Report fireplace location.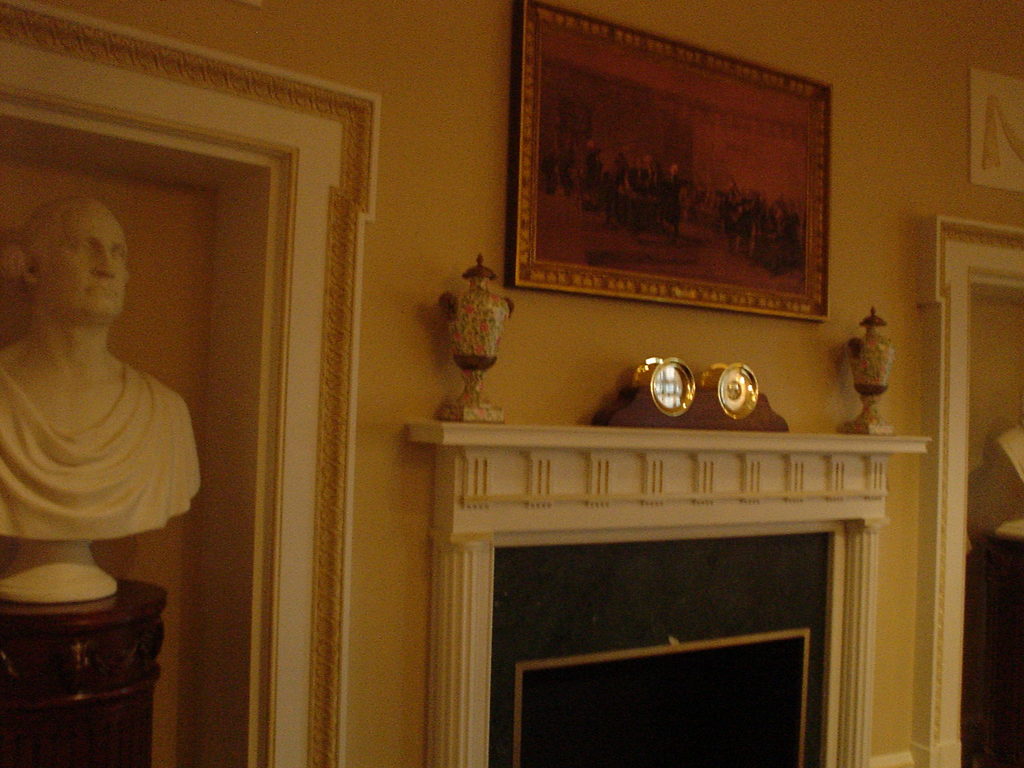
Report: crop(399, 420, 932, 767).
